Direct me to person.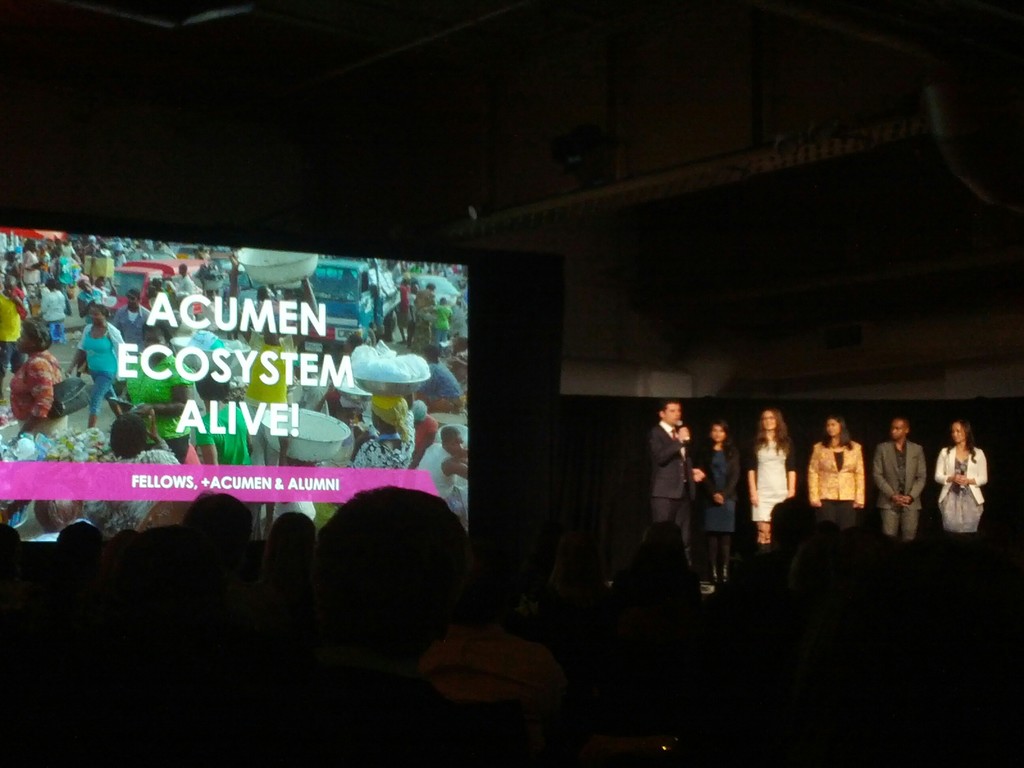
Direction: [left=803, top=427, right=877, bottom=536].
